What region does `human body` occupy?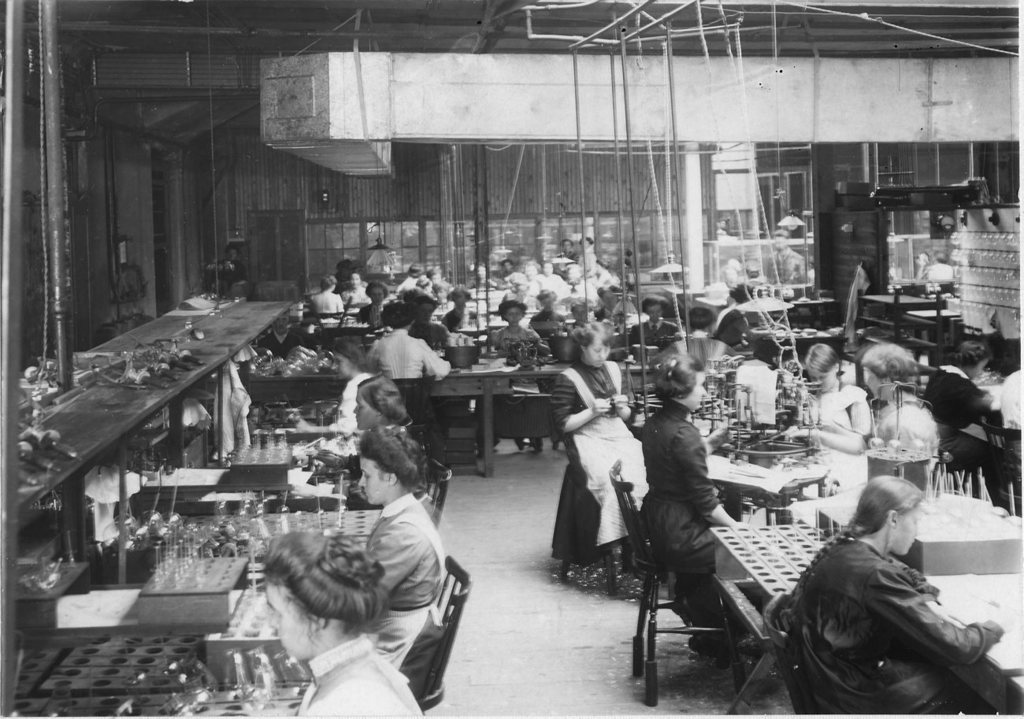
left=717, top=303, right=740, bottom=350.
